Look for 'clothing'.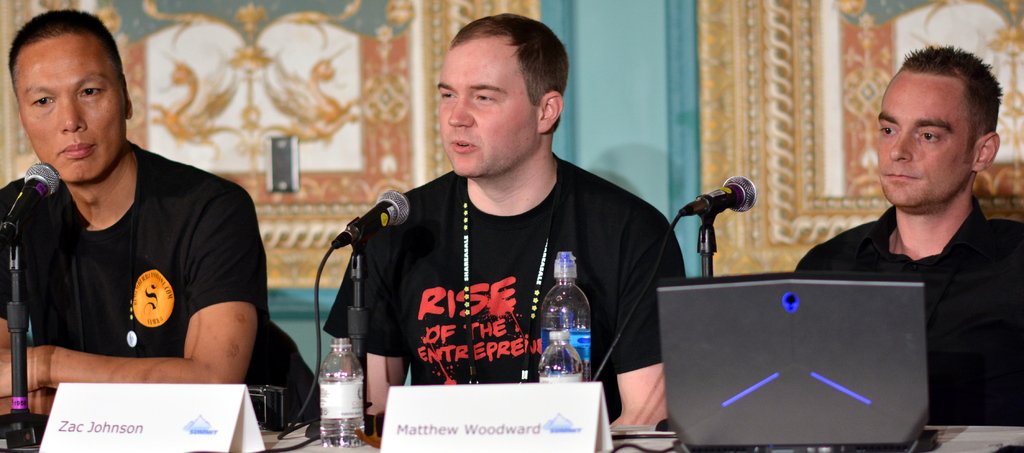
Found: x1=337 y1=138 x2=666 y2=399.
